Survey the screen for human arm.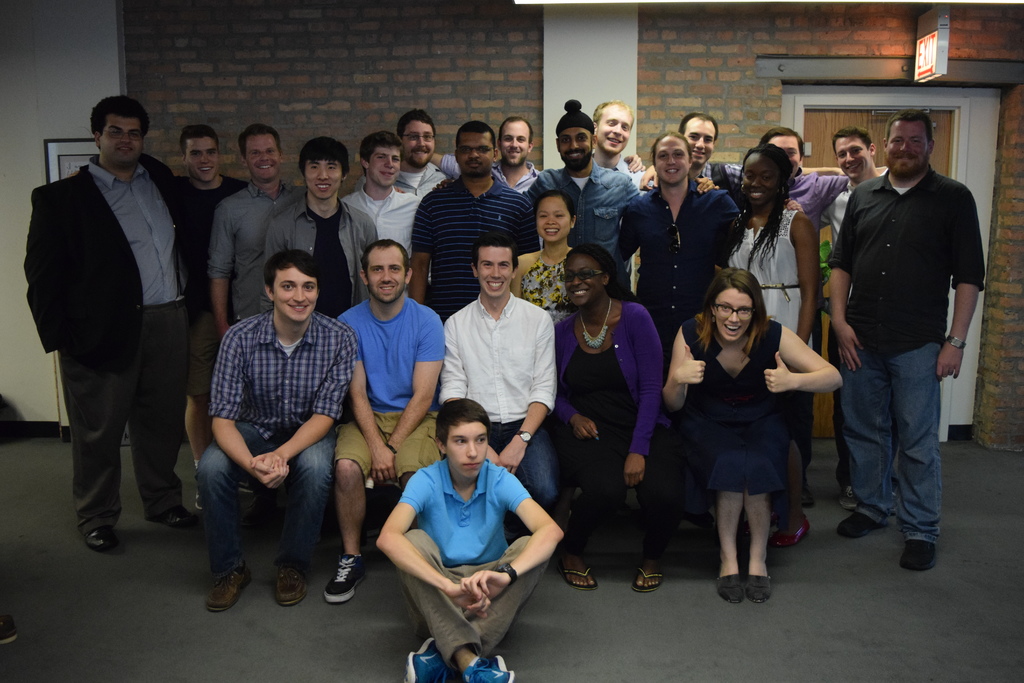
Survey found: <bbox>360, 214, 388, 323</bbox>.
